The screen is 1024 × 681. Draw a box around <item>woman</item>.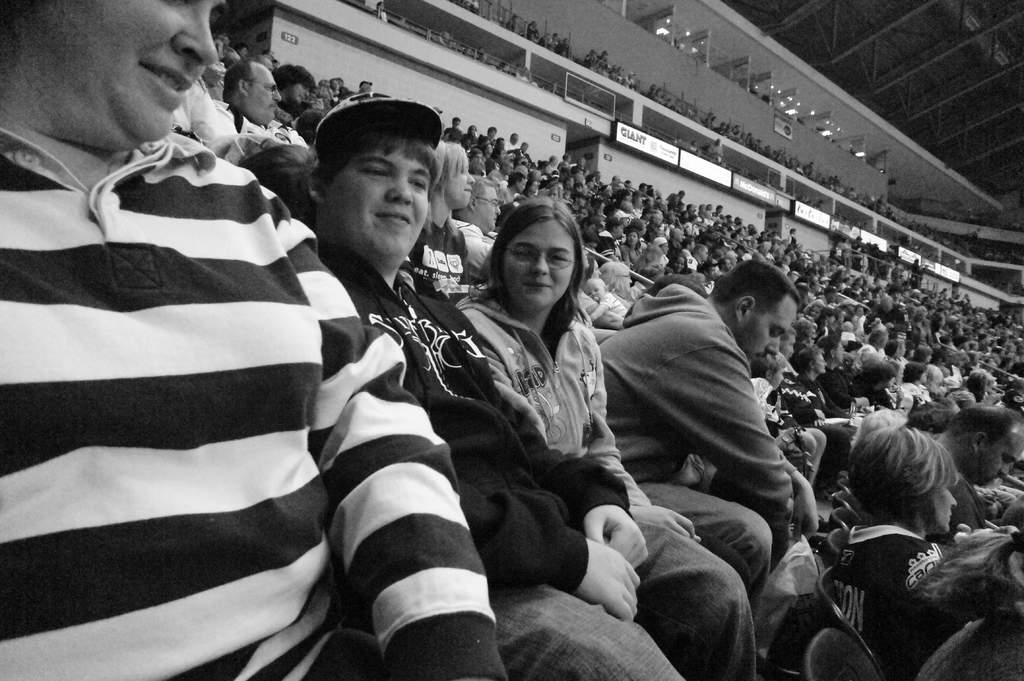
(796, 344, 856, 425).
